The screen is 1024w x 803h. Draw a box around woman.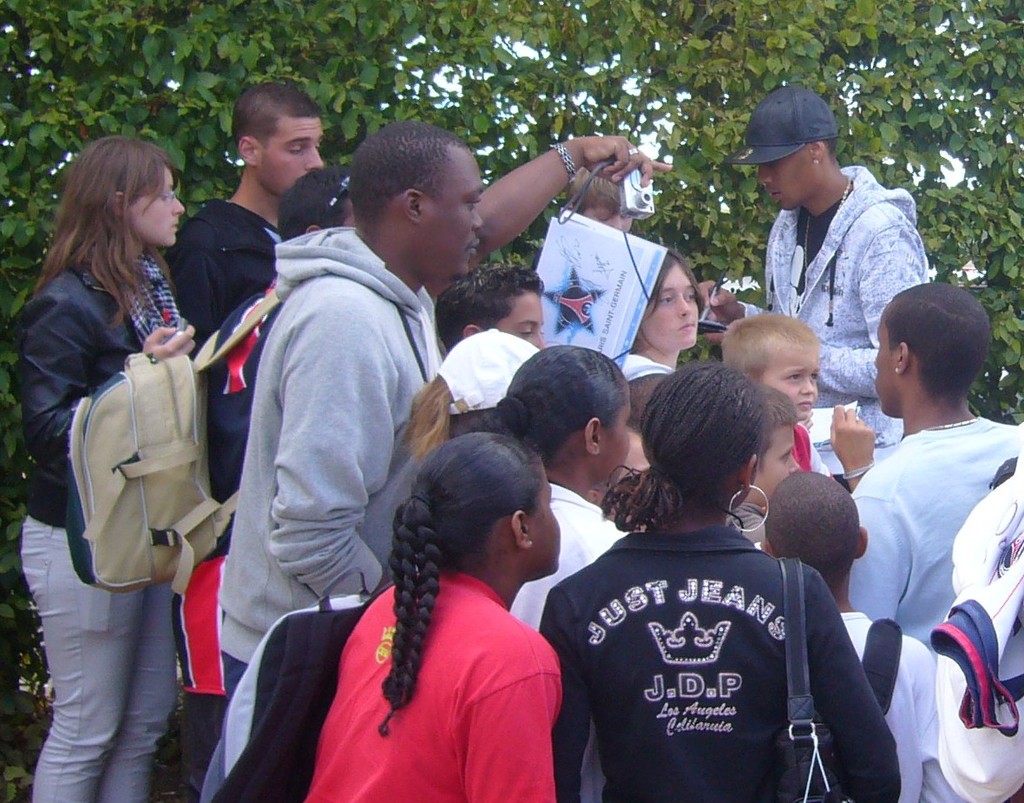
l=360, t=323, r=537, b=583.
